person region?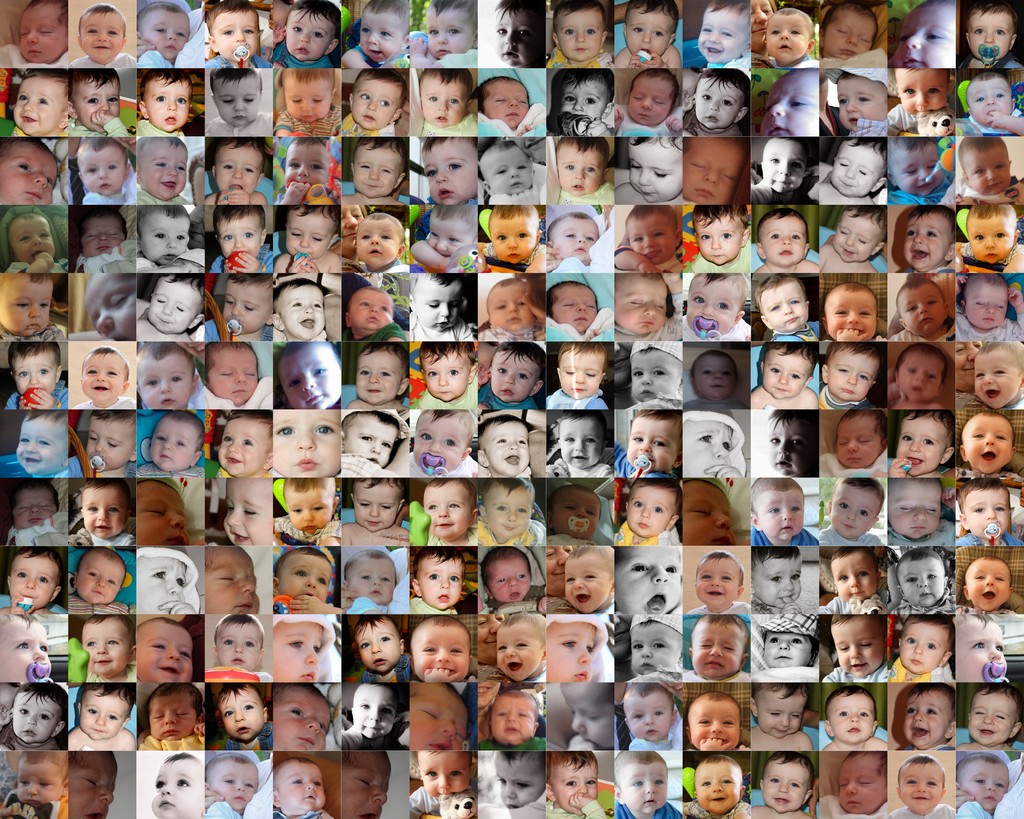
Rect(342, 550, 396, 614)
